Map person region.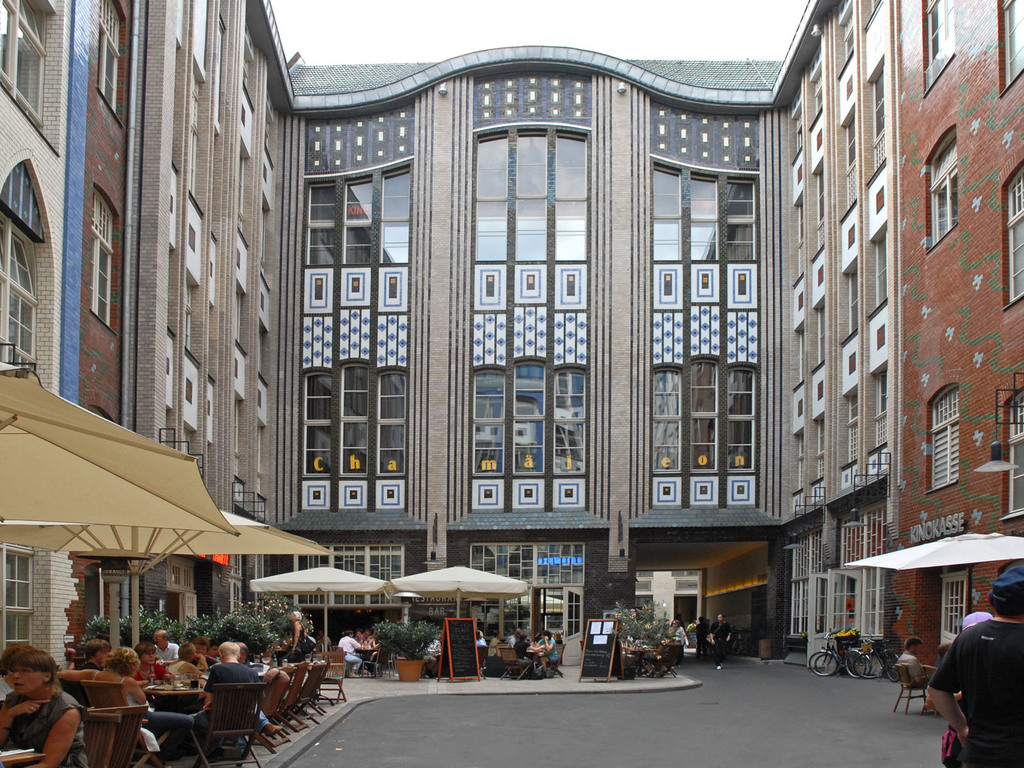
Mapped to [x1=32, y1=638, x2=152, y2=767].
